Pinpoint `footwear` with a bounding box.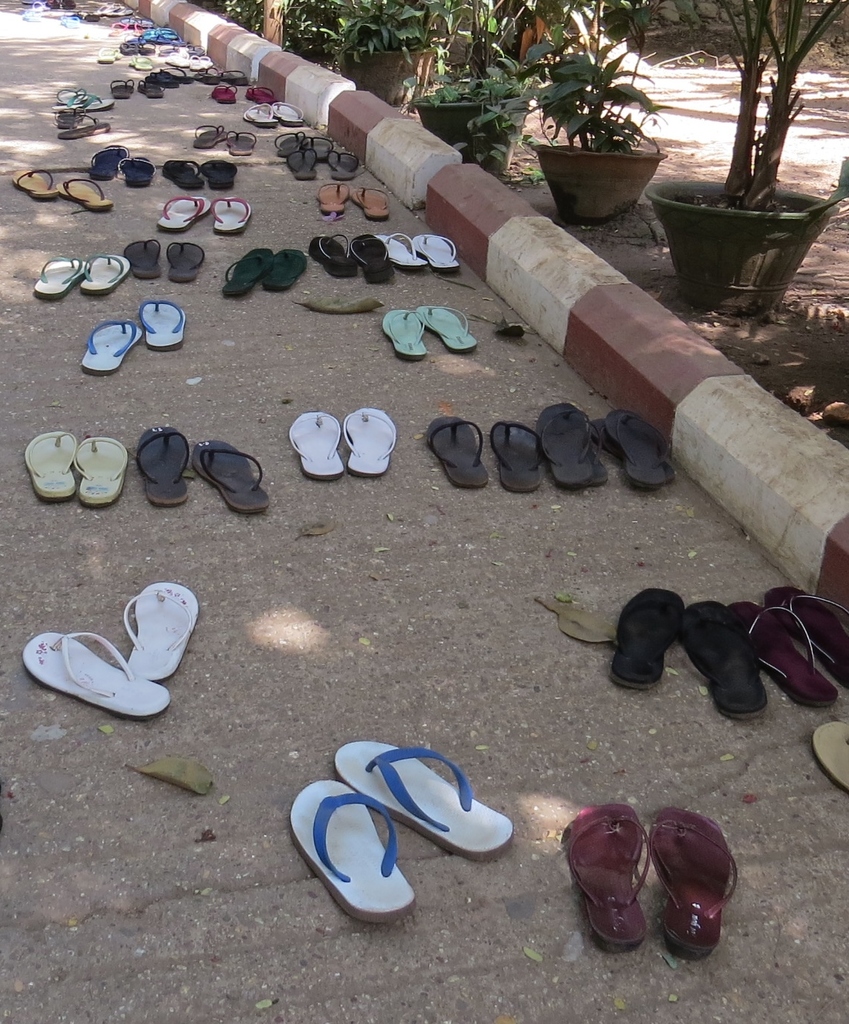
bbox(615, 587, 685, 688).
